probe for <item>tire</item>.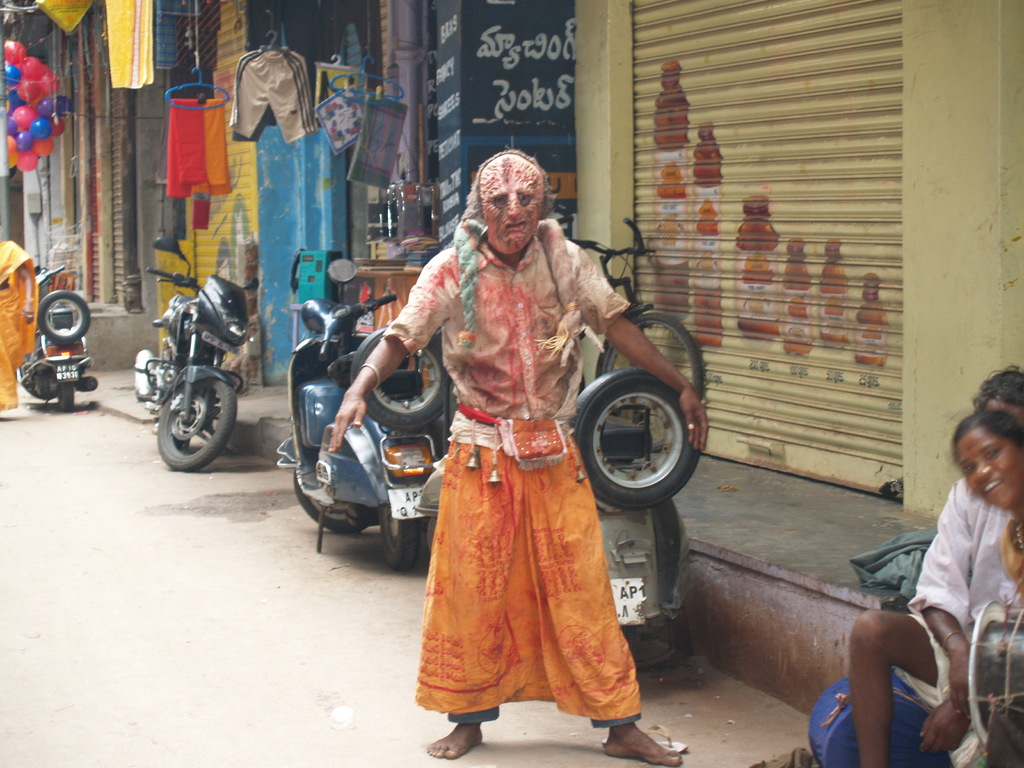
Probe result: 156,382,239,468.
